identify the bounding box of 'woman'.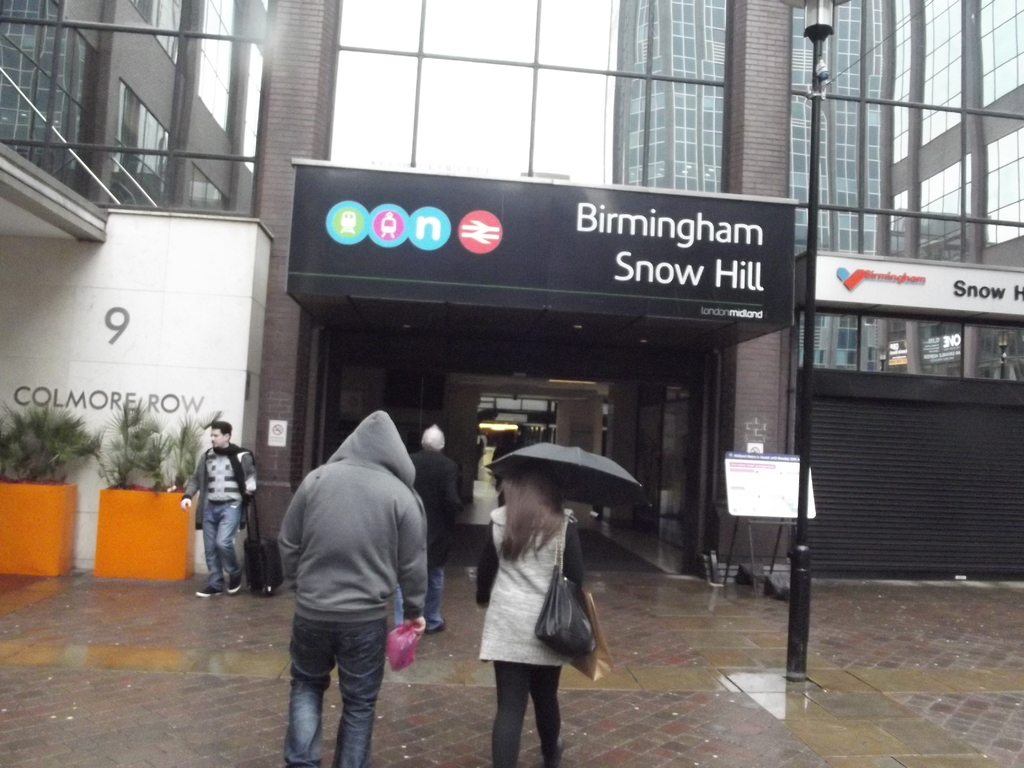
crop(457, 454, 615, 749).
